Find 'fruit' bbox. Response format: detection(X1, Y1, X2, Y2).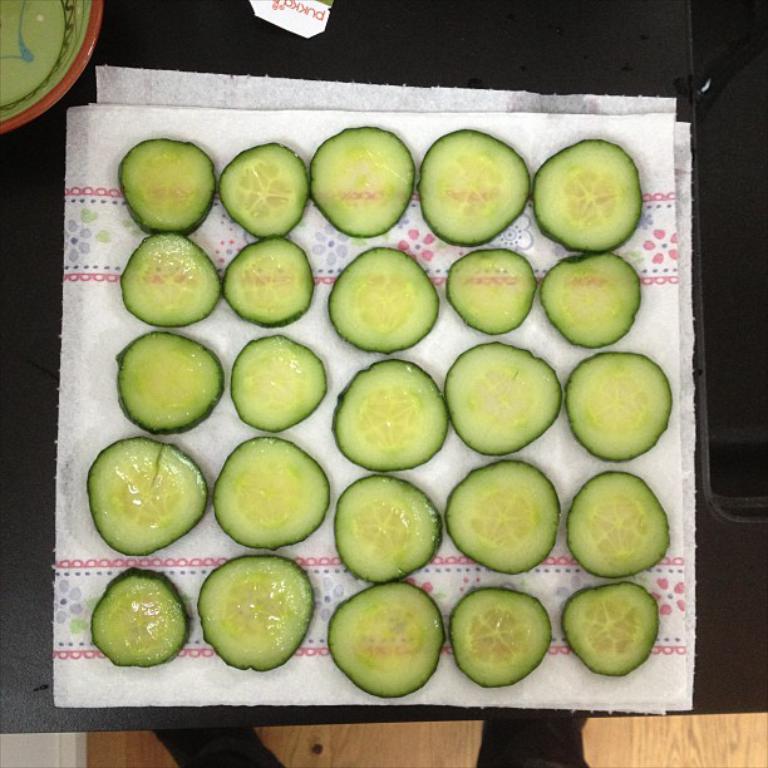
detection(563, 467, 674, 575).
